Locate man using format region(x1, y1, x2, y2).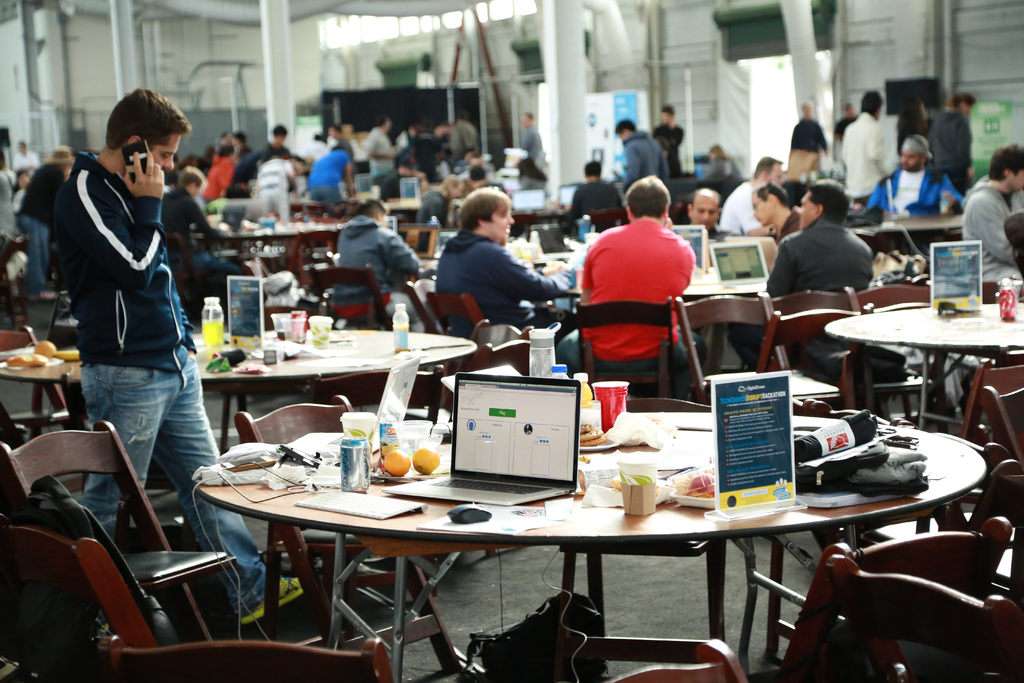
region(578, 179, 718, 406).
